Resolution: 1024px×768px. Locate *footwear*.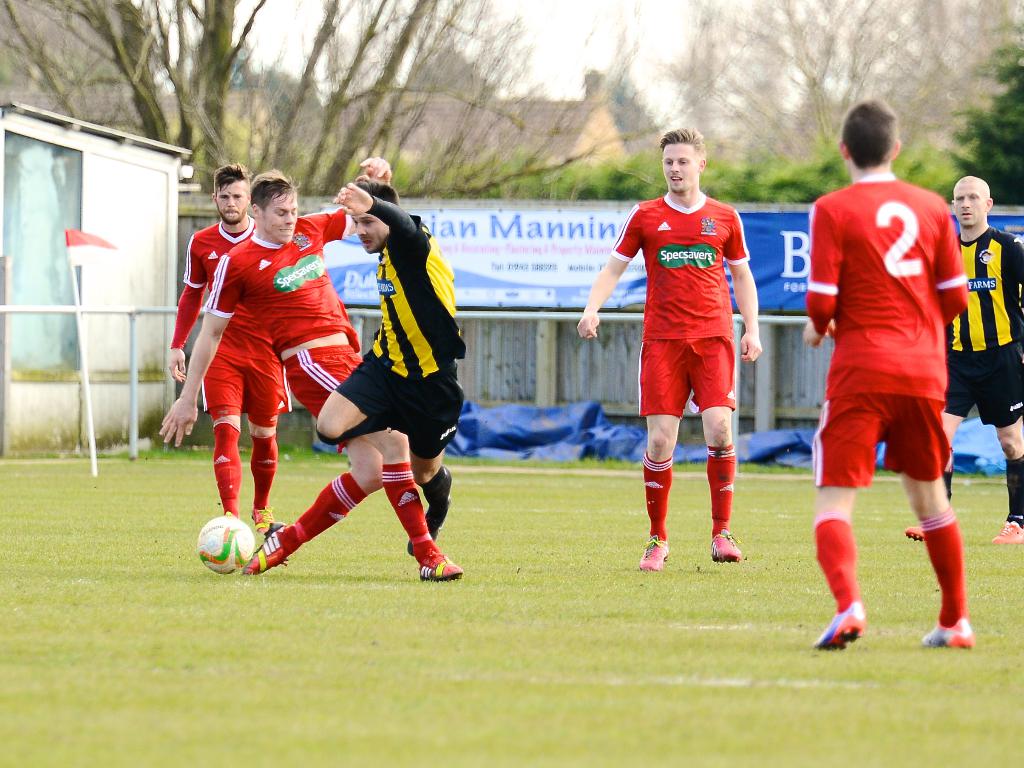
[left=711, top=532, right=740, bottom=563].
